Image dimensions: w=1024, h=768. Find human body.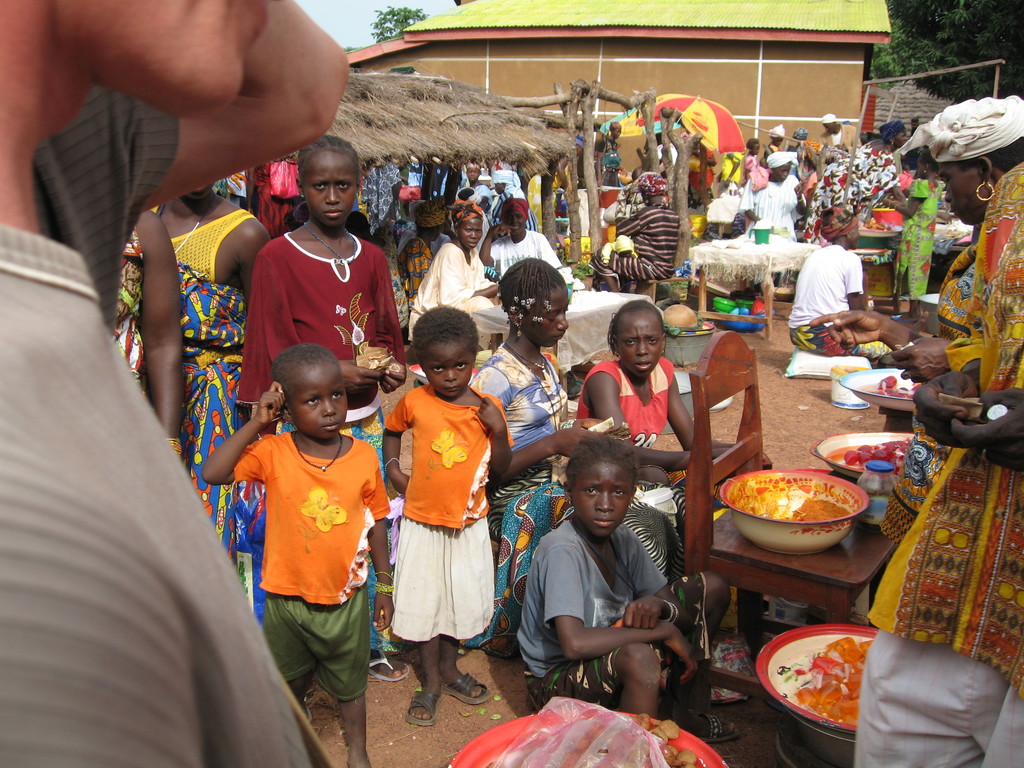
(x1=829, y1=122, x2=857, y2=154).
